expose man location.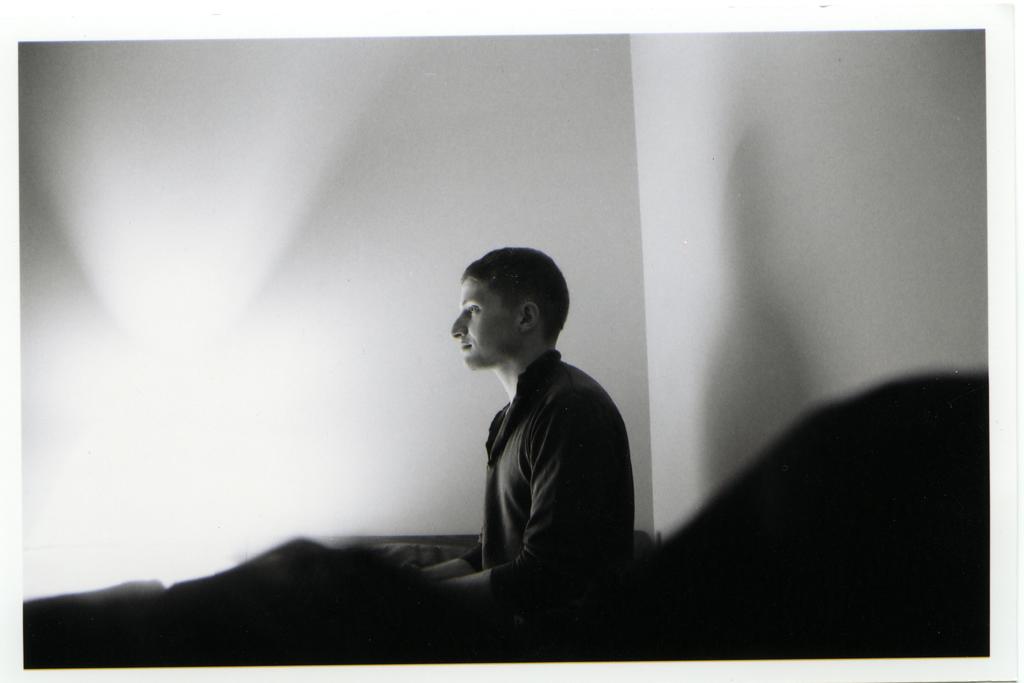
Exposed at [left=415, top=246, right=645, bottom=614].
